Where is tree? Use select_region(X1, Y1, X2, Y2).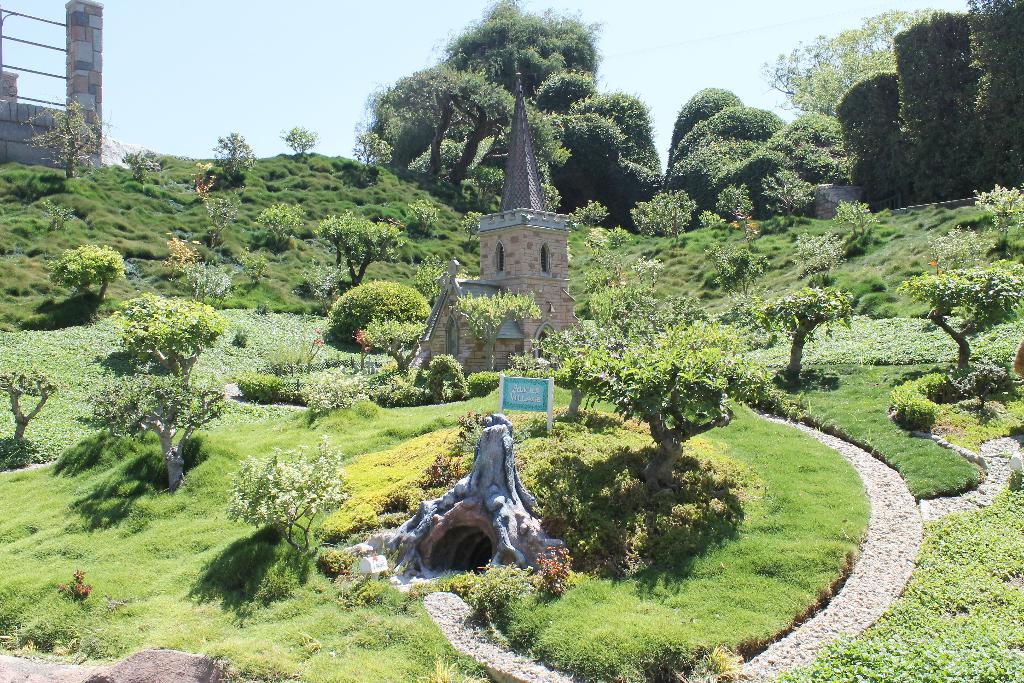
select_region(278, 126, 324, 157).
